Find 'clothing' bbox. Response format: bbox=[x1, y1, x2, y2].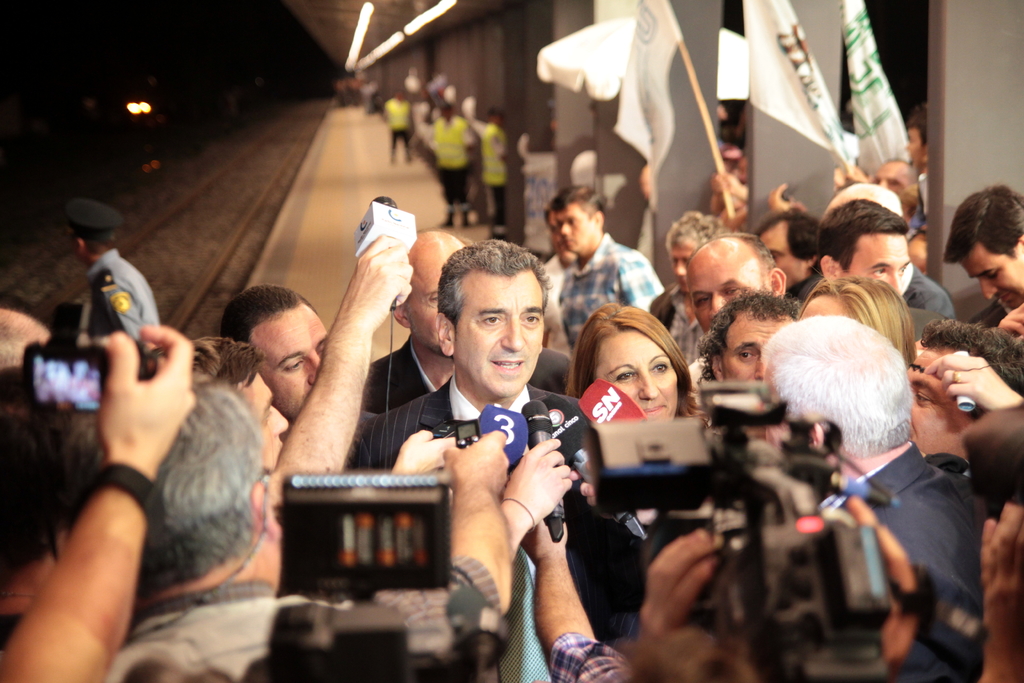
bbox=[812, 440, 1023, 682].
